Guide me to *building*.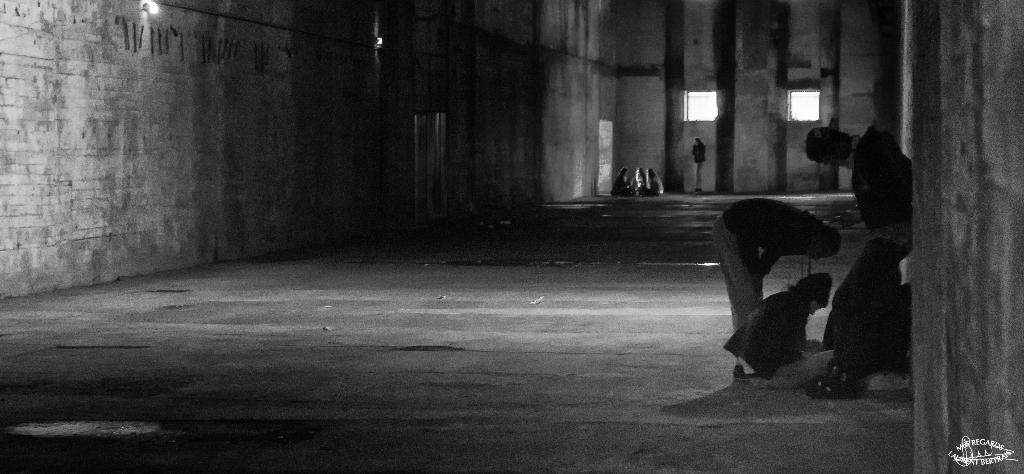
Guidance: [x1=0, y1=0, x2=1023, y2=473].
